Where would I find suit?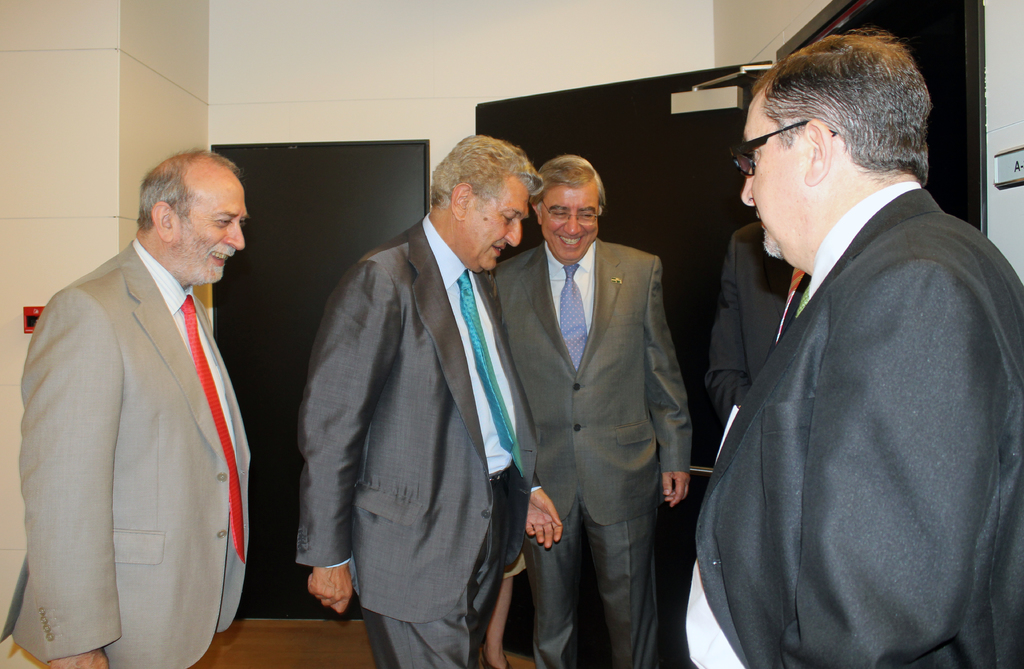
At 707, 220, 803, 423.
